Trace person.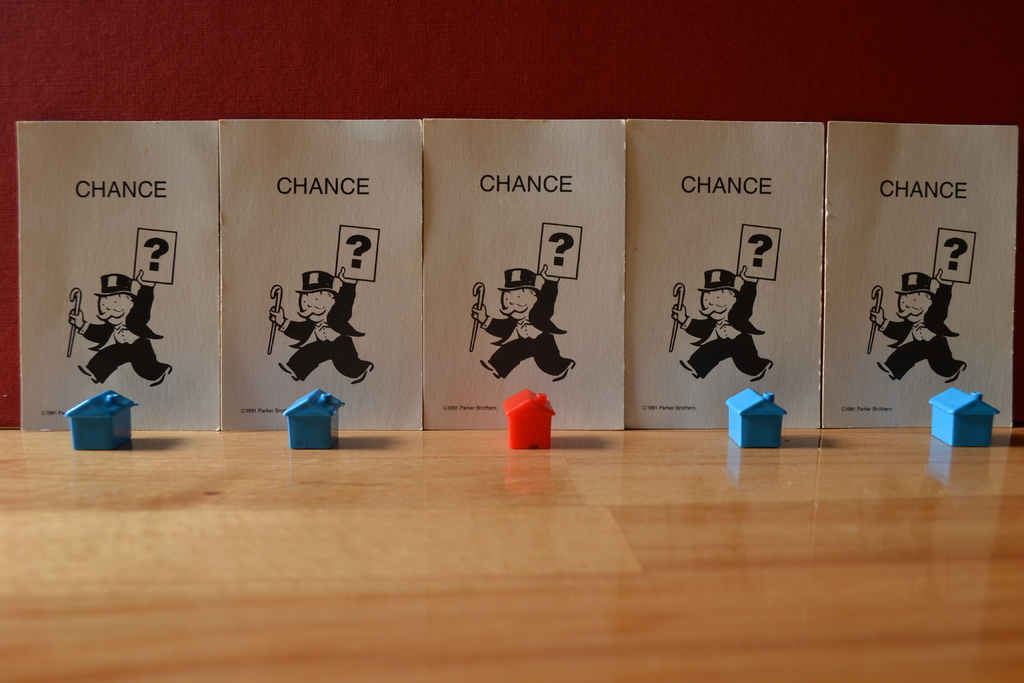
Traced to 268 265 373 388.
